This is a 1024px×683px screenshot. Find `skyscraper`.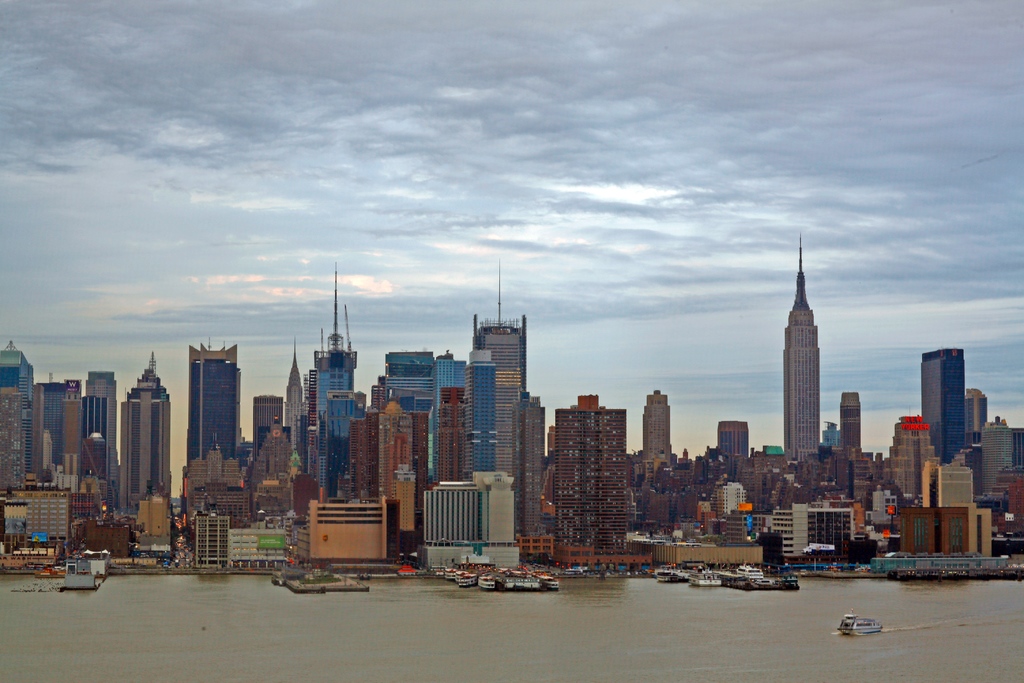
Bounding box: (372,399,426,554).
